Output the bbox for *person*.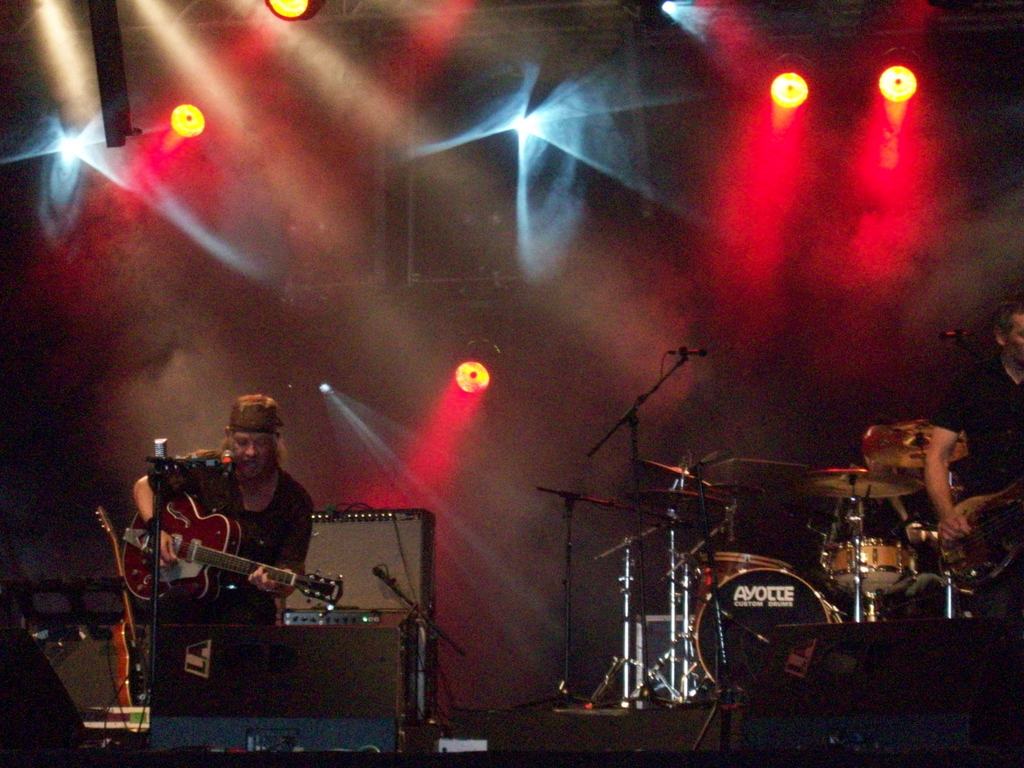
box=[918, 303, 1023, 628].
